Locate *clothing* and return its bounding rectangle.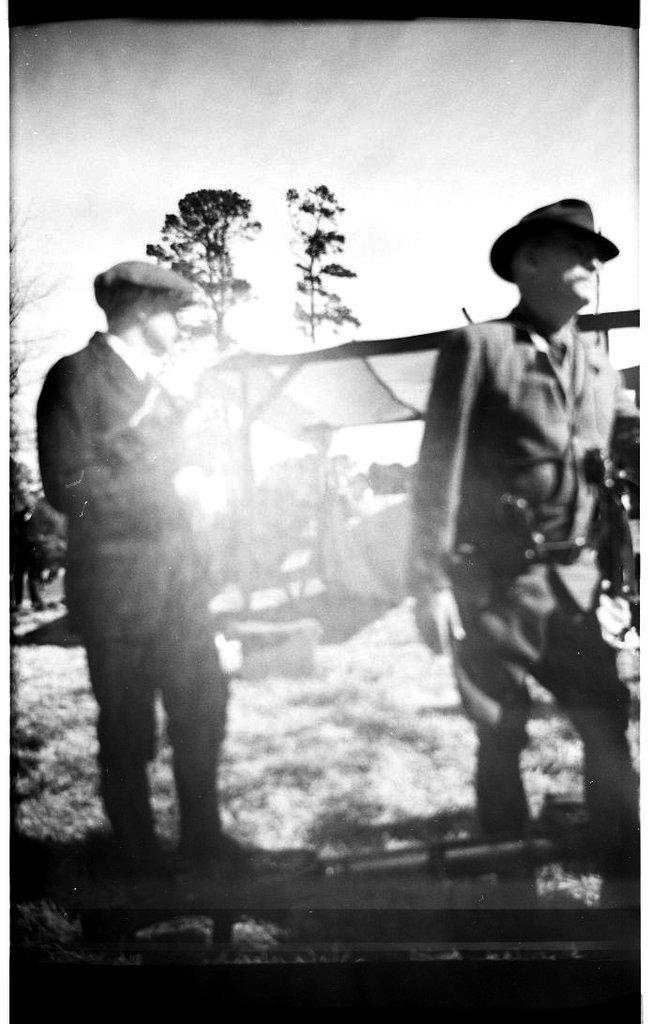
<region>399, 210, 639, 852</region>.
